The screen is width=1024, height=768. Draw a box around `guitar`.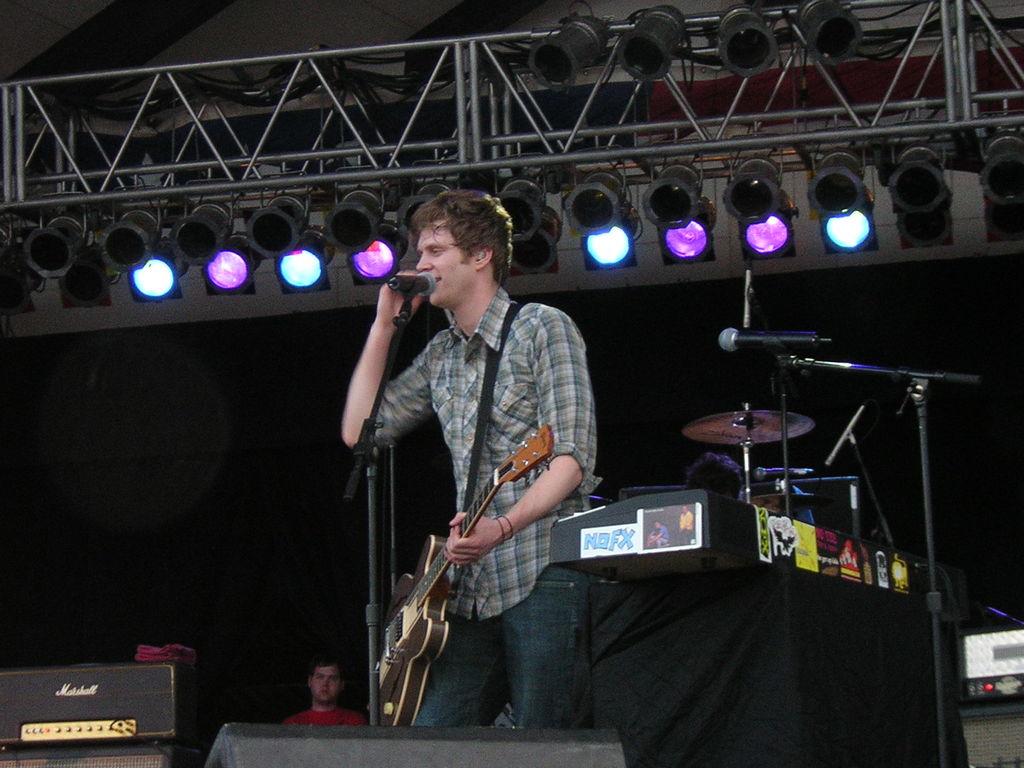
x1=372 y1=423 x2=554 y2=728.
